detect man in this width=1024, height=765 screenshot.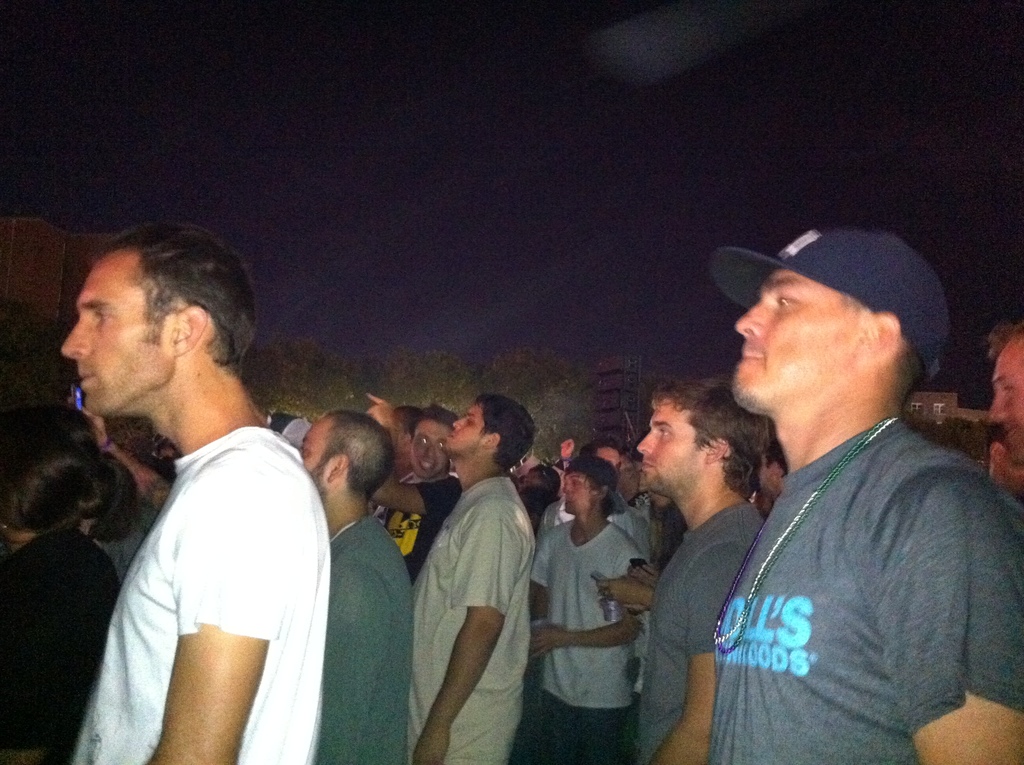
Detection: 616 453 643 506.
